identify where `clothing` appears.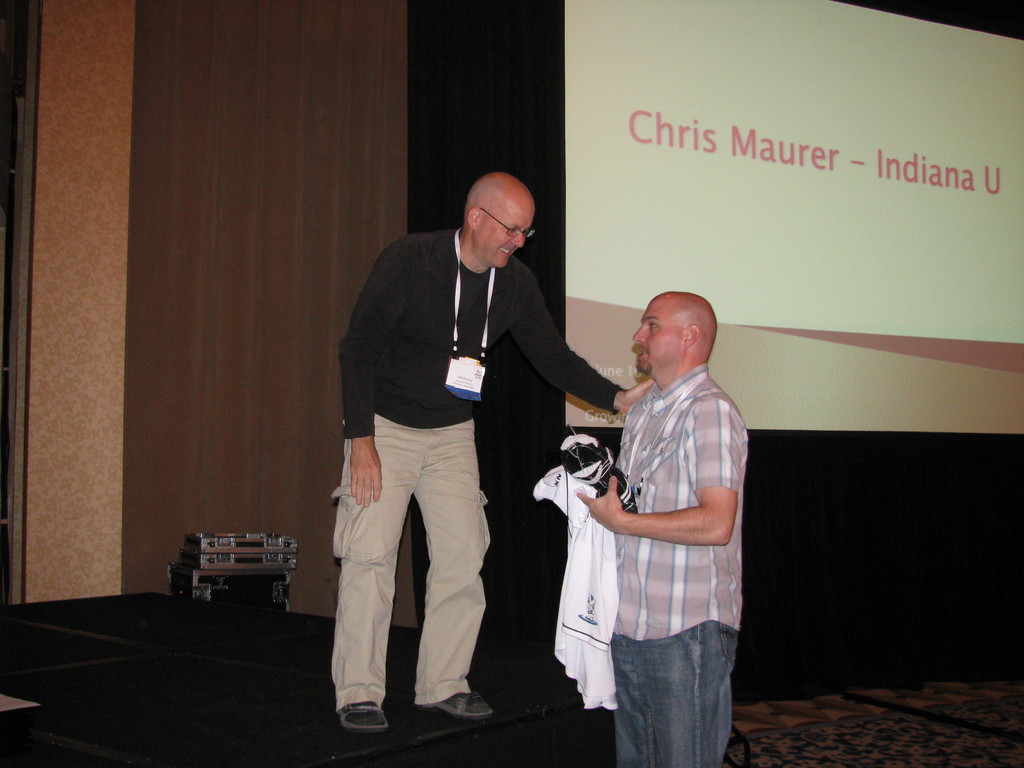
Appears at [x1=331, y1=224, x2=627, y2=707].
